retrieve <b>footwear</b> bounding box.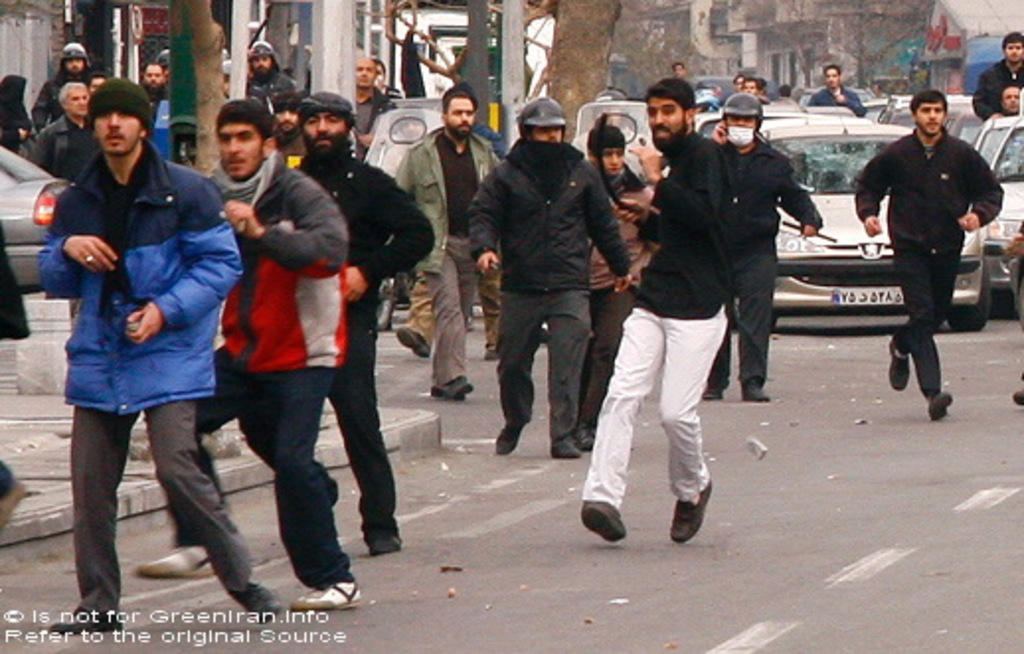
Bounding box: select_region(295, 585, 366, 609).
